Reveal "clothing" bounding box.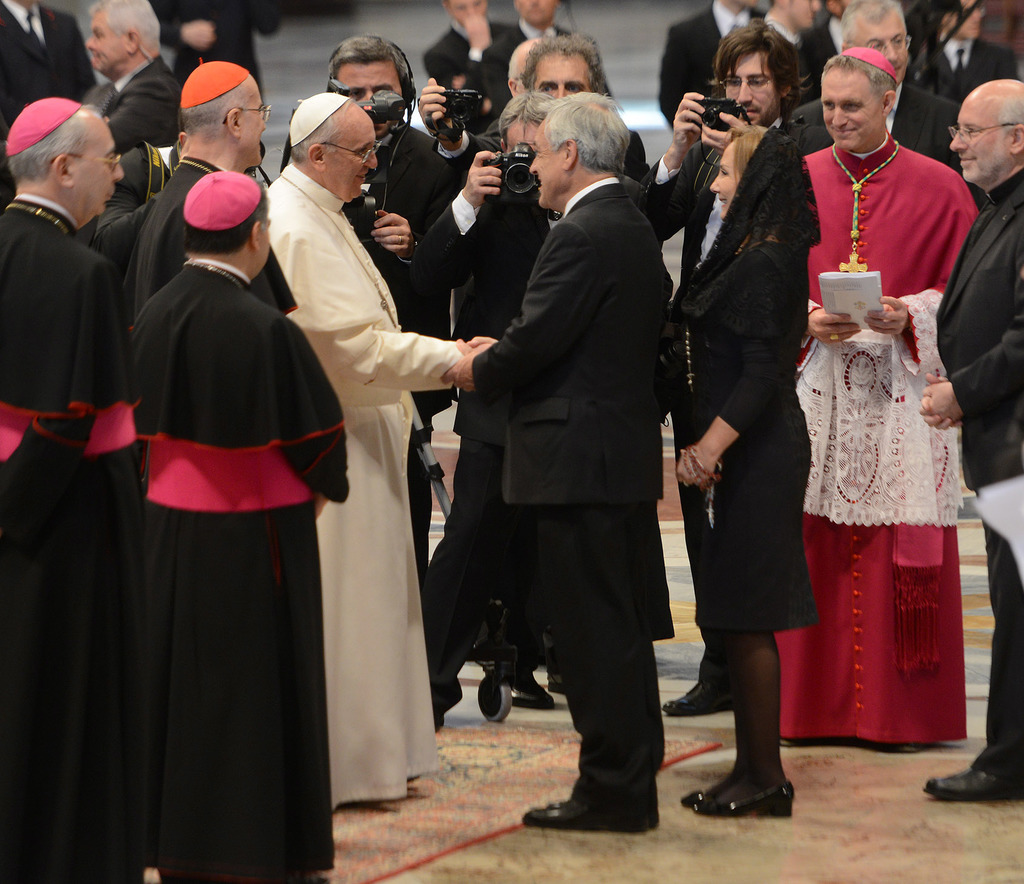
Revealed: <box>95,194,358,860</box>.
